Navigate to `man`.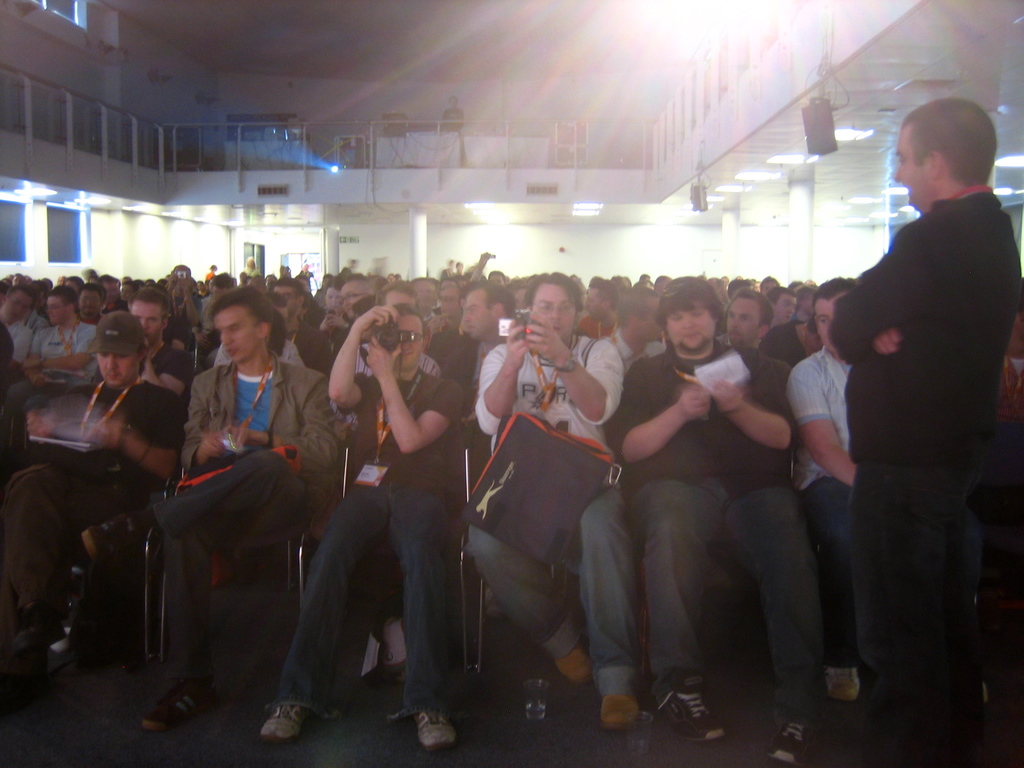
Navigation target: Rect(468, 271, 636, 732).
